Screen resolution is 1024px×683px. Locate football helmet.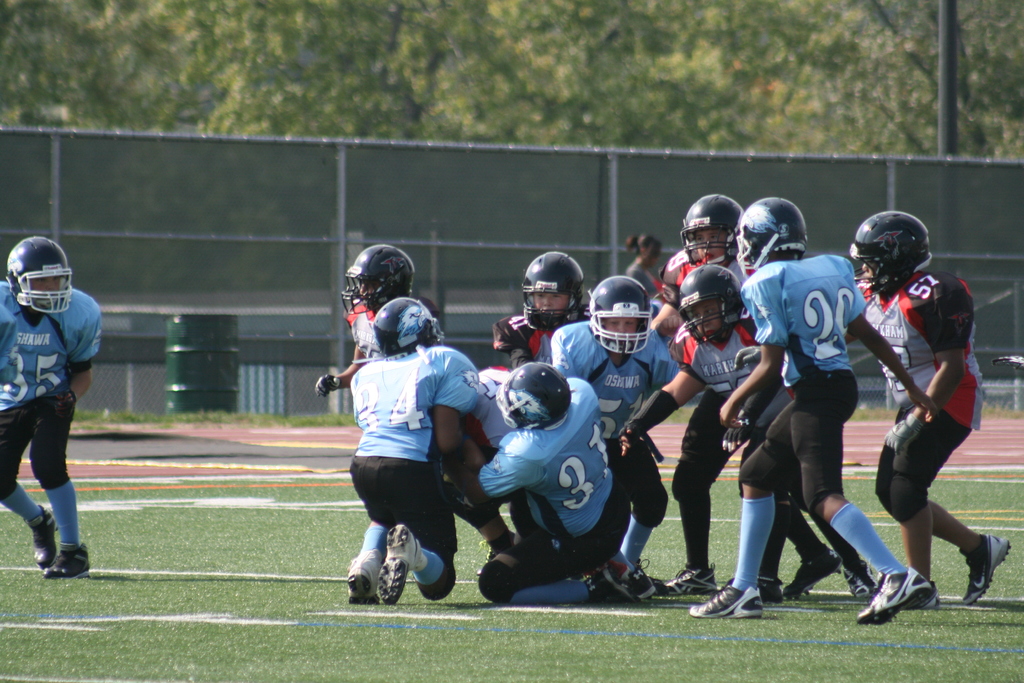
515, 257, 587, 328.
